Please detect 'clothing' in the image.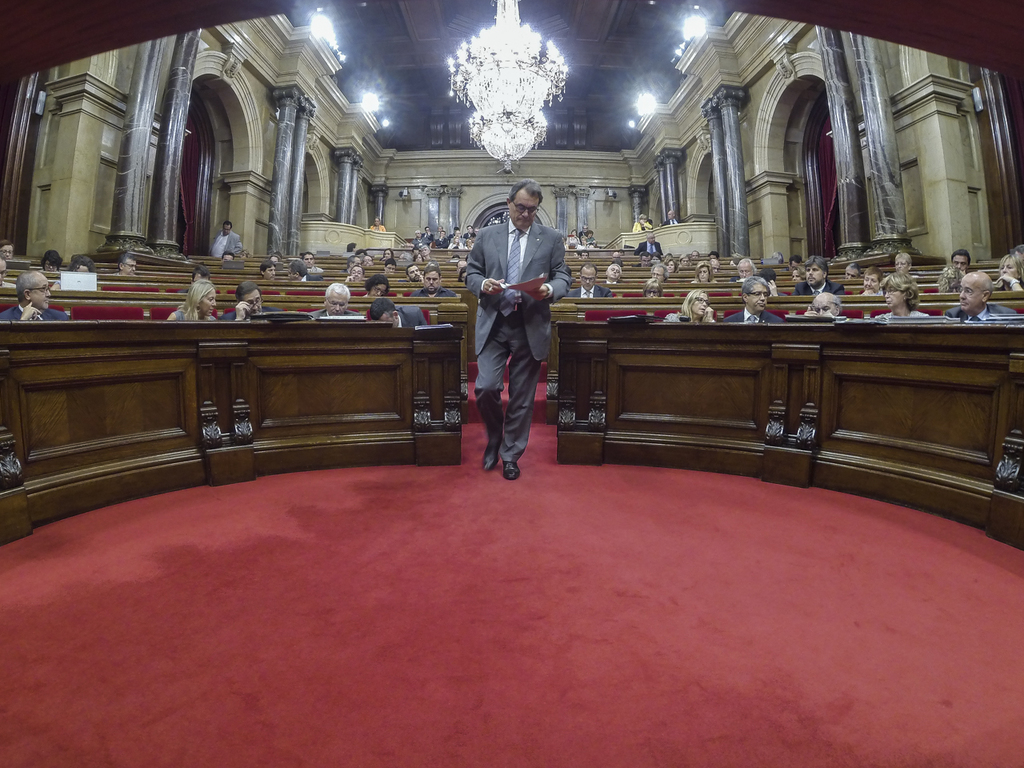
[293, 271, 325, 279].
